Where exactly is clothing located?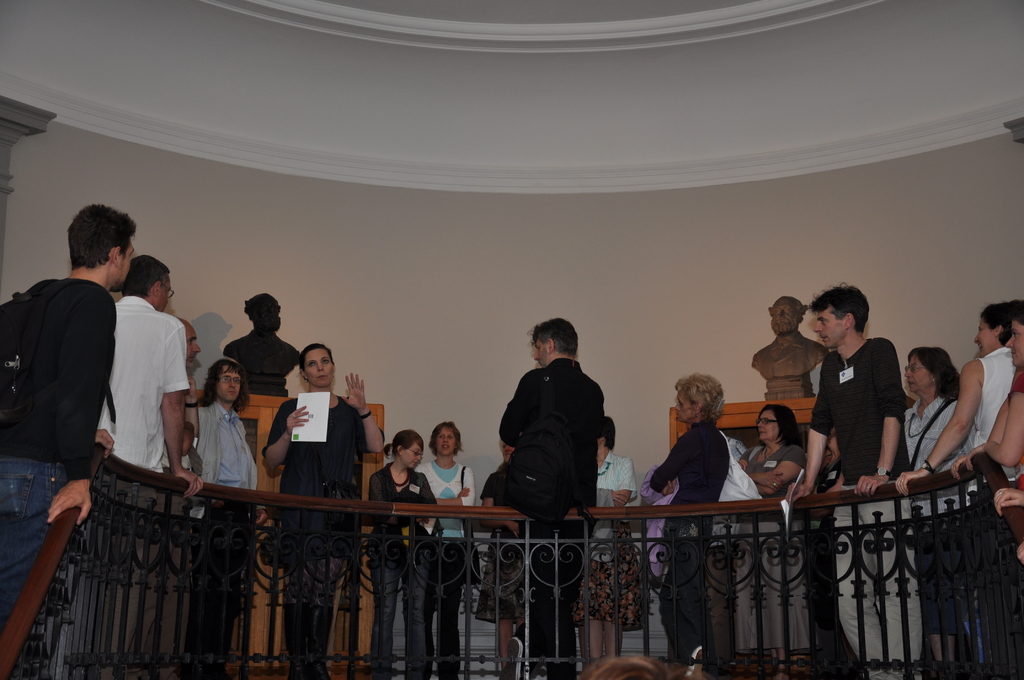
Its bounding box is x1=191 y1=397 x2=261 y2=665.
